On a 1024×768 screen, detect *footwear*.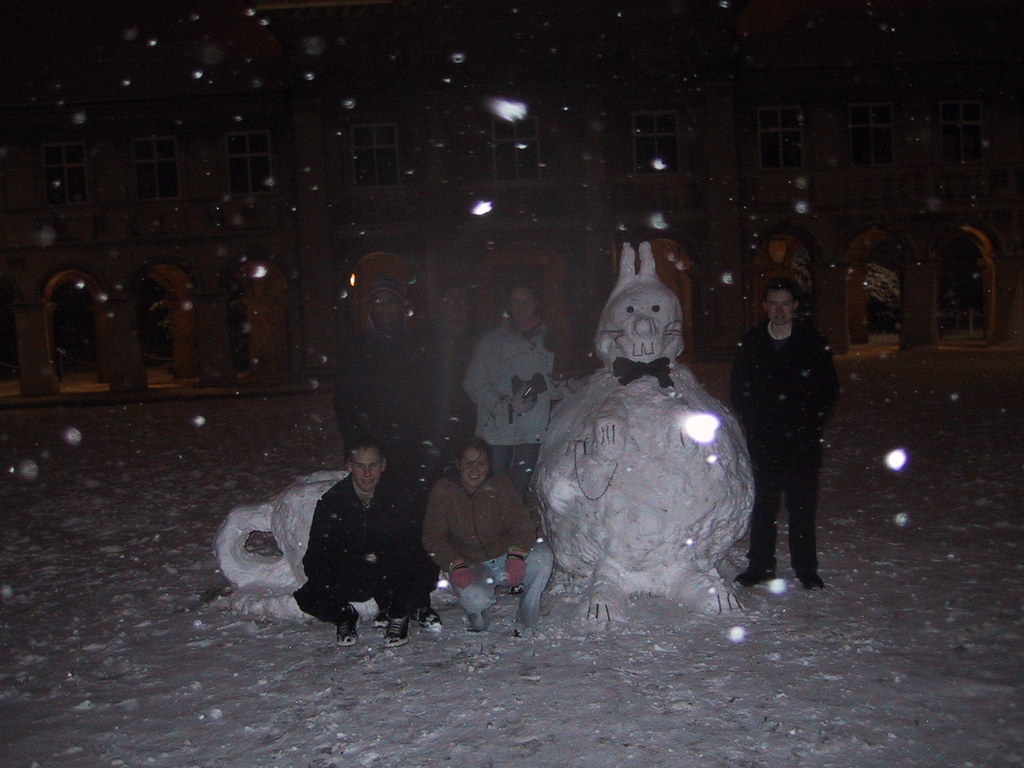
pyautogui.locateOnScreen(734, 567, 778, 587).
